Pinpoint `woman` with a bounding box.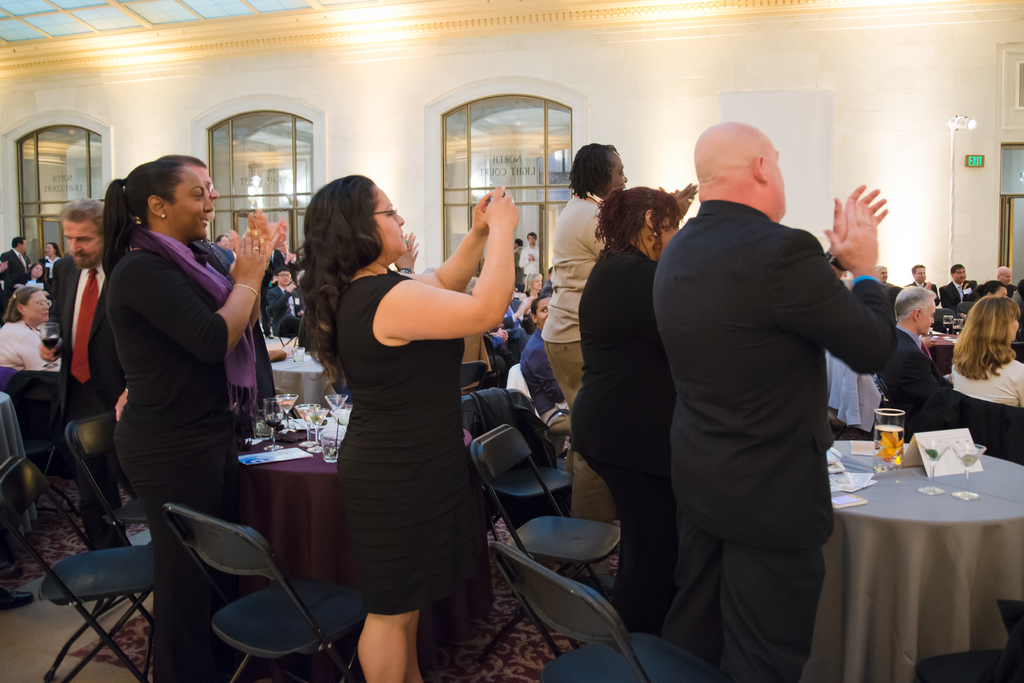
0/282/57/371.
